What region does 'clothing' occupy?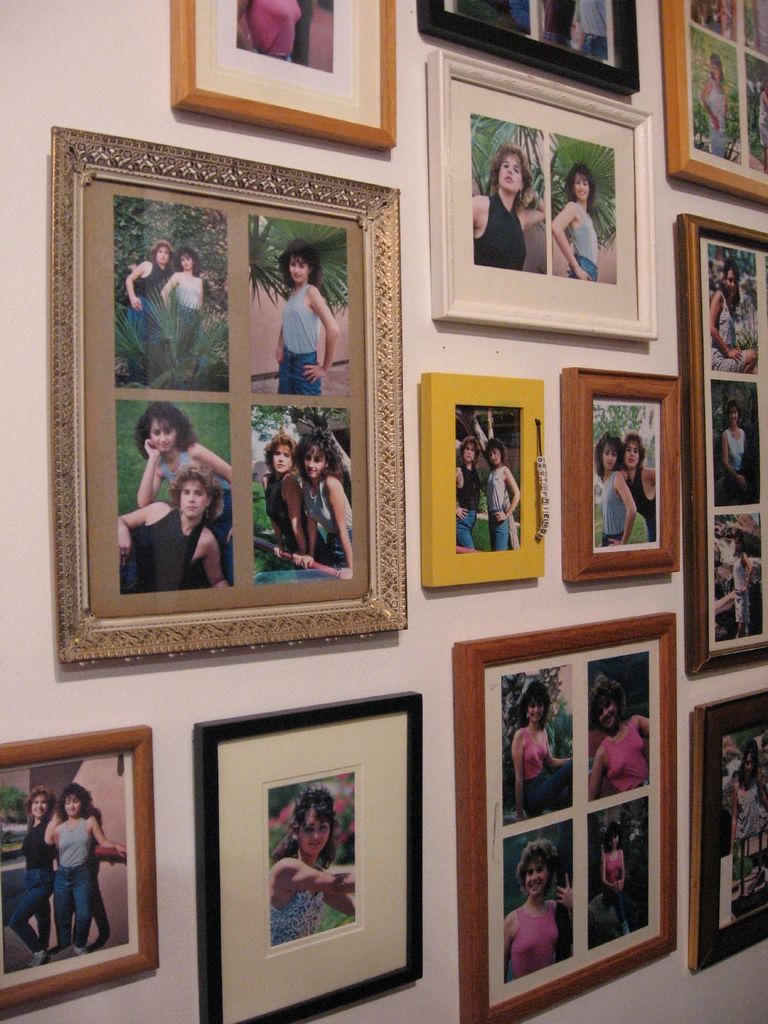
locate(504, 904, 558, 977).
